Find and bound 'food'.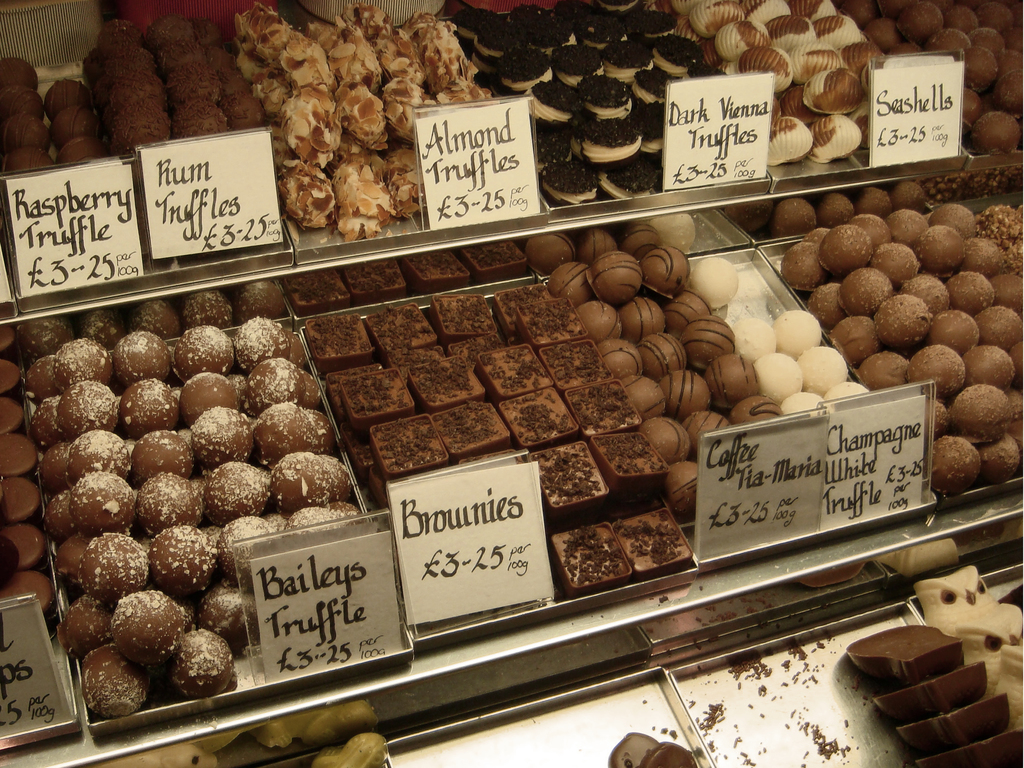
Bound: 916:734:1023:767.
